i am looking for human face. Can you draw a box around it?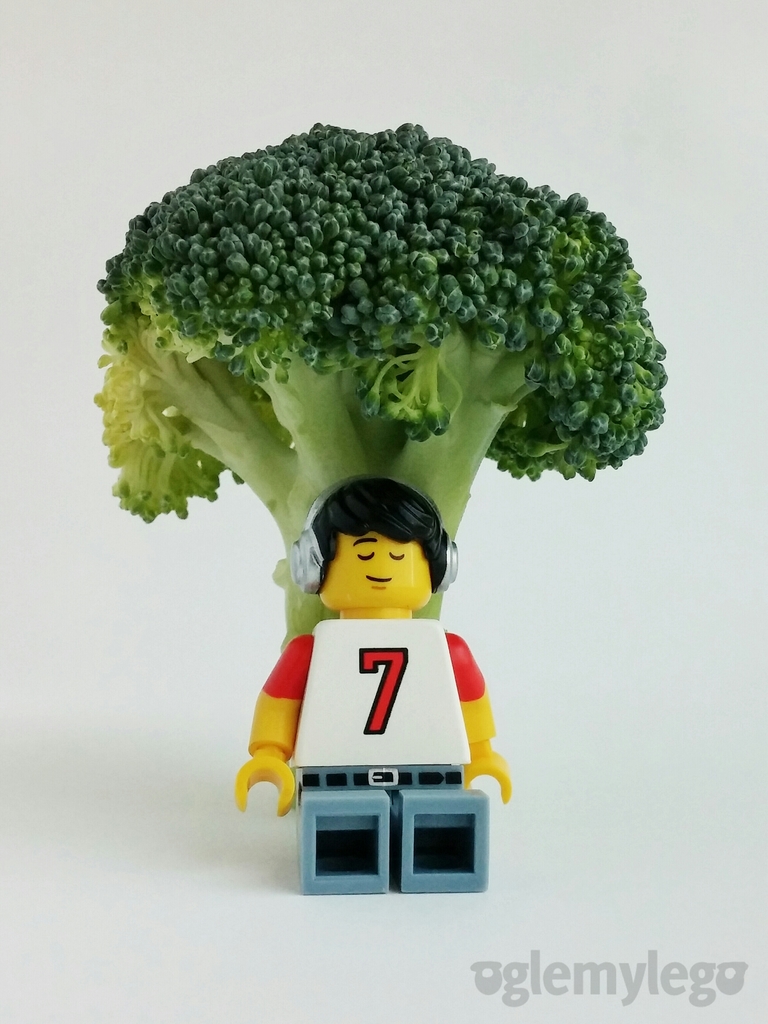
Sure, the bounding box is [x1=312, y1=523, x2=446, y2=614].
